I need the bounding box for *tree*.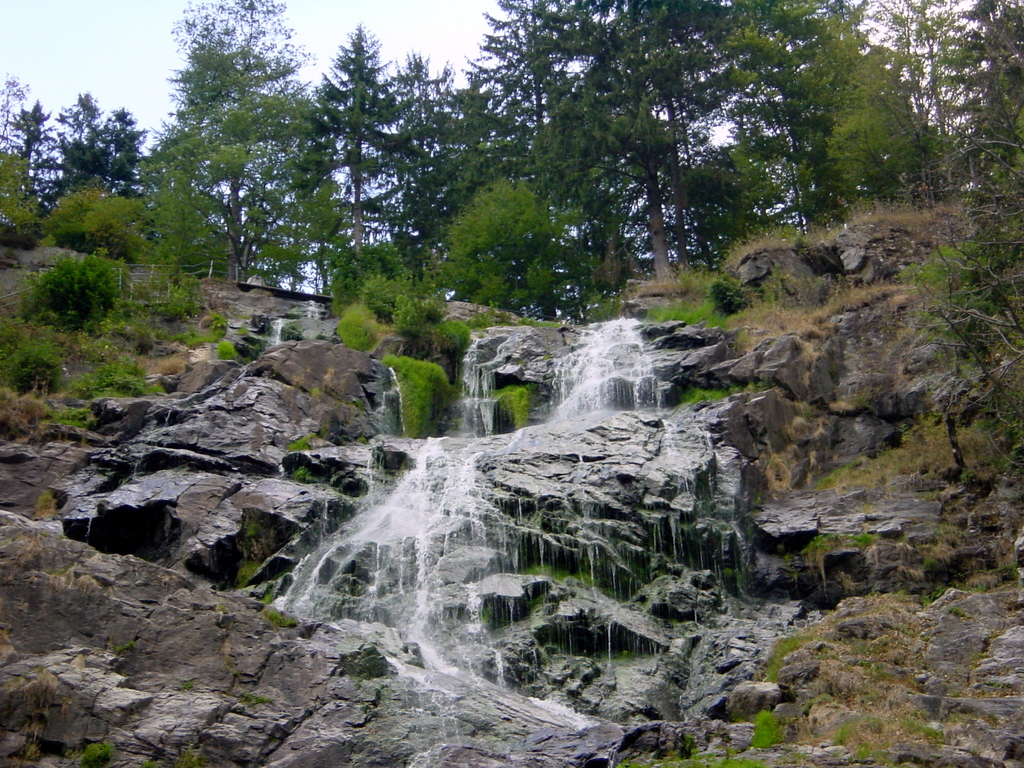
Here it is: 42,182,142,264.
